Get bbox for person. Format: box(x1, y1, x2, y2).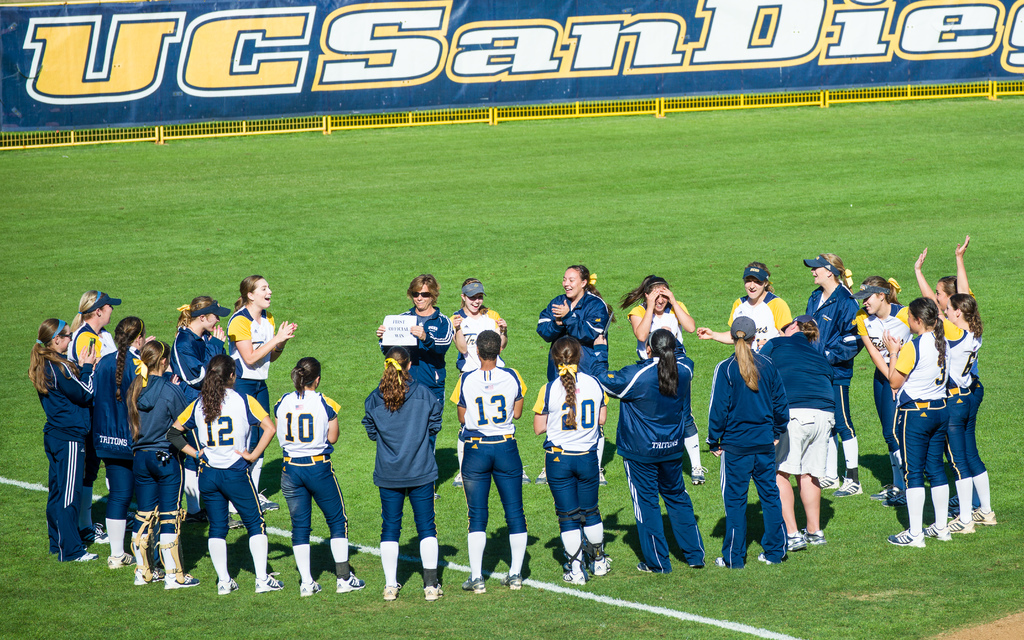
box(914, 233, 1000, 536).
